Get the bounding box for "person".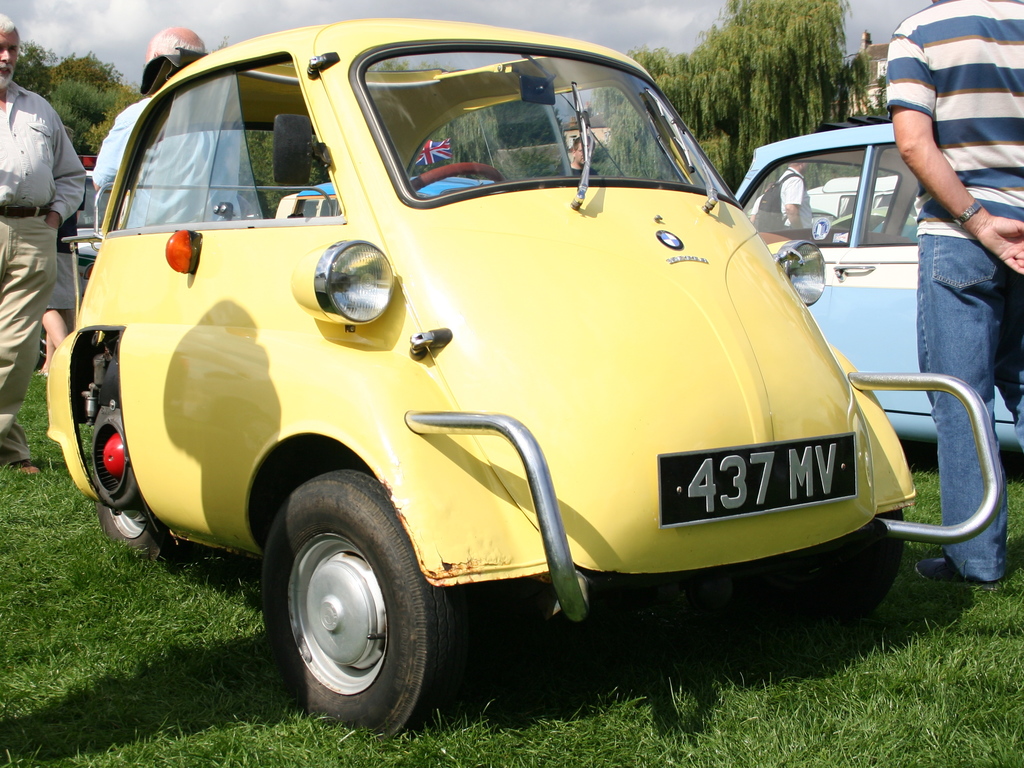
BBox(40, 129, 86, 376).
